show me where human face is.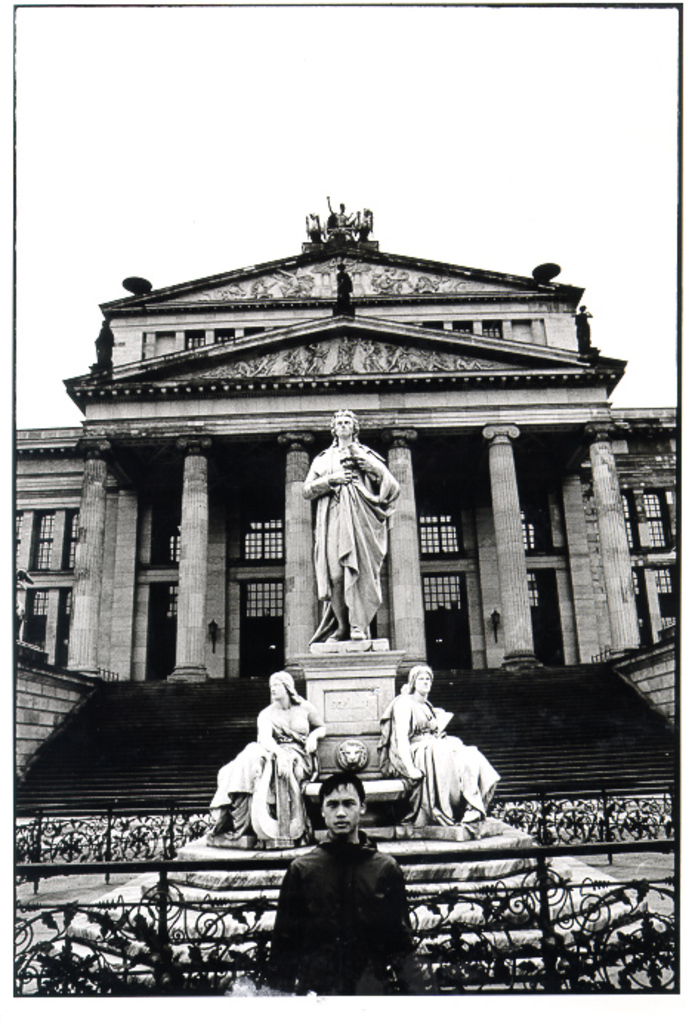
human face is at x1=271, y1=681, x2=284, y2=702.
